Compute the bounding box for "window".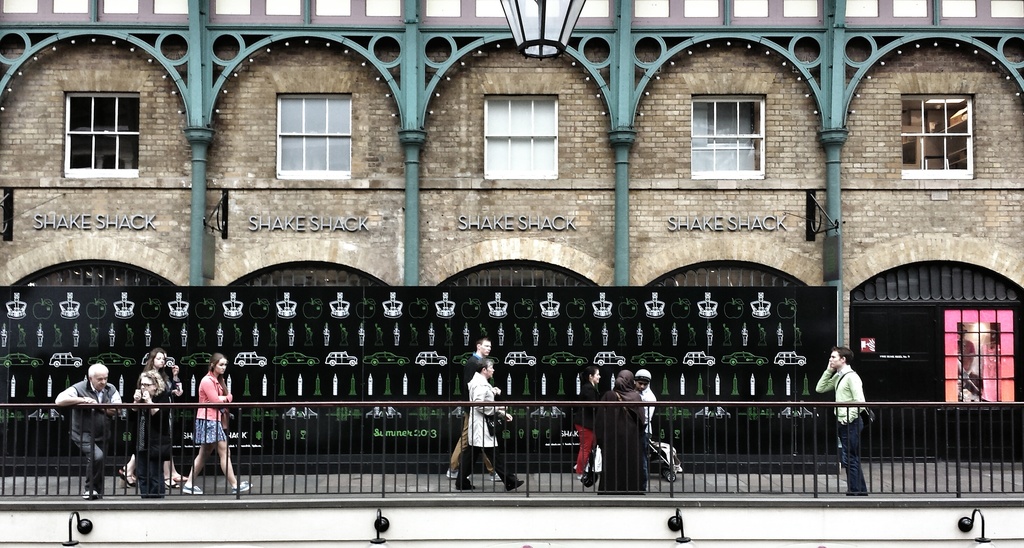
bbox=[481, 92, 562, 182].
